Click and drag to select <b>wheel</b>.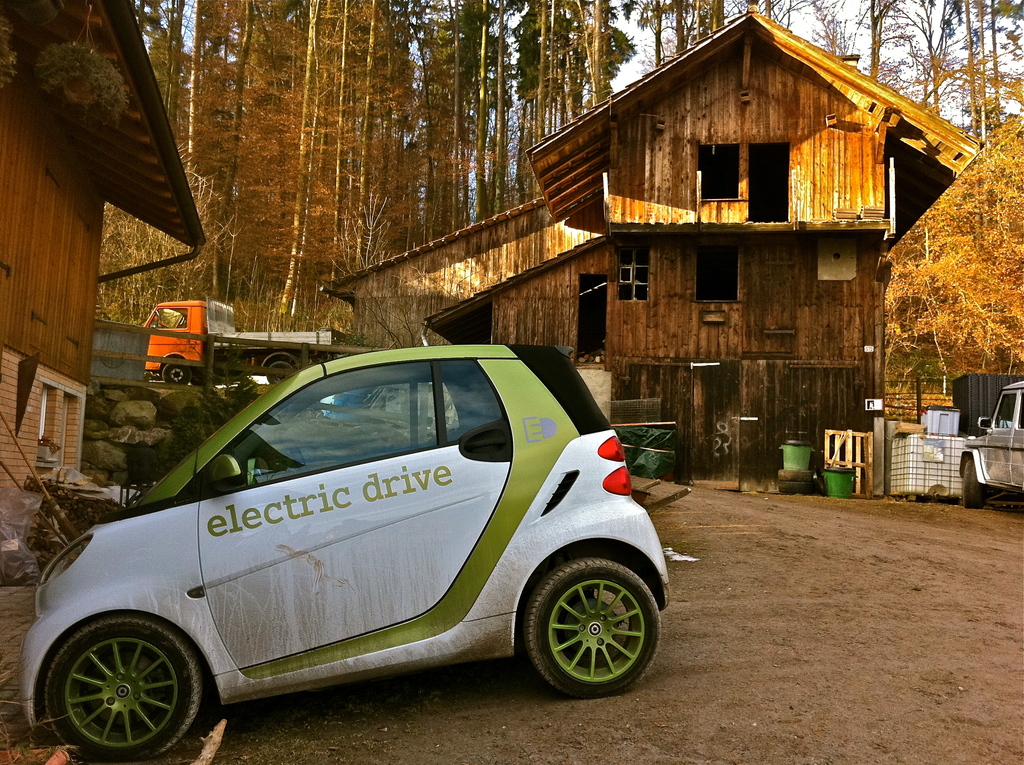
Selection: 161/364/191/383.
